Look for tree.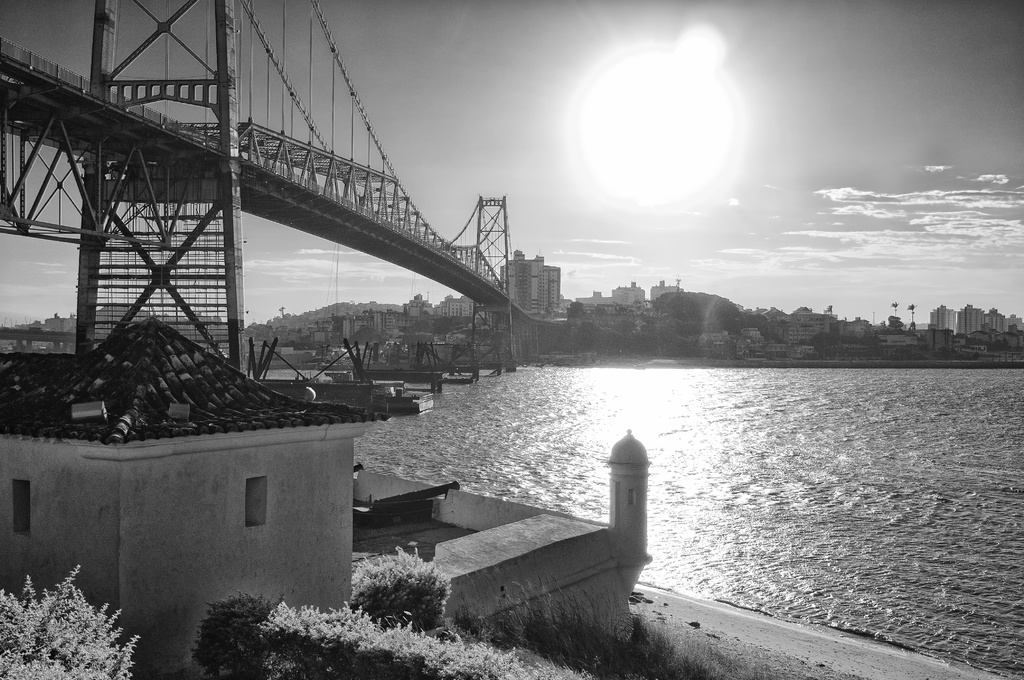
Found: 843,330,878,346.
